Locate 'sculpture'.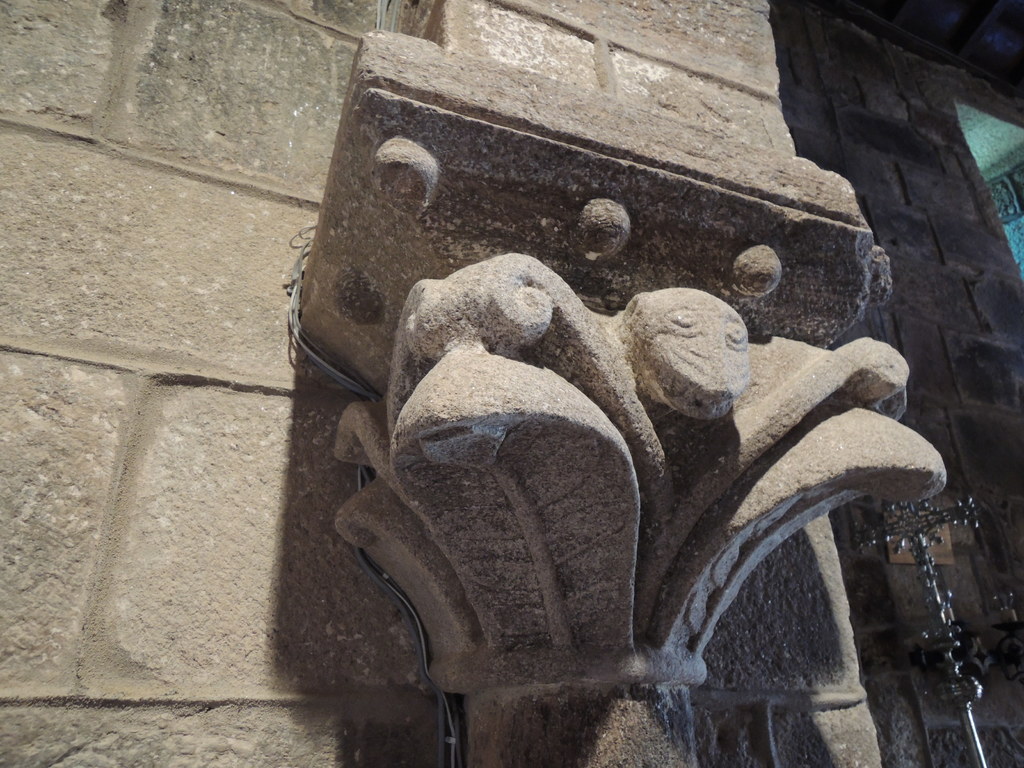
Bounding box: [left=433, top=274, right=898, bottom=704].
